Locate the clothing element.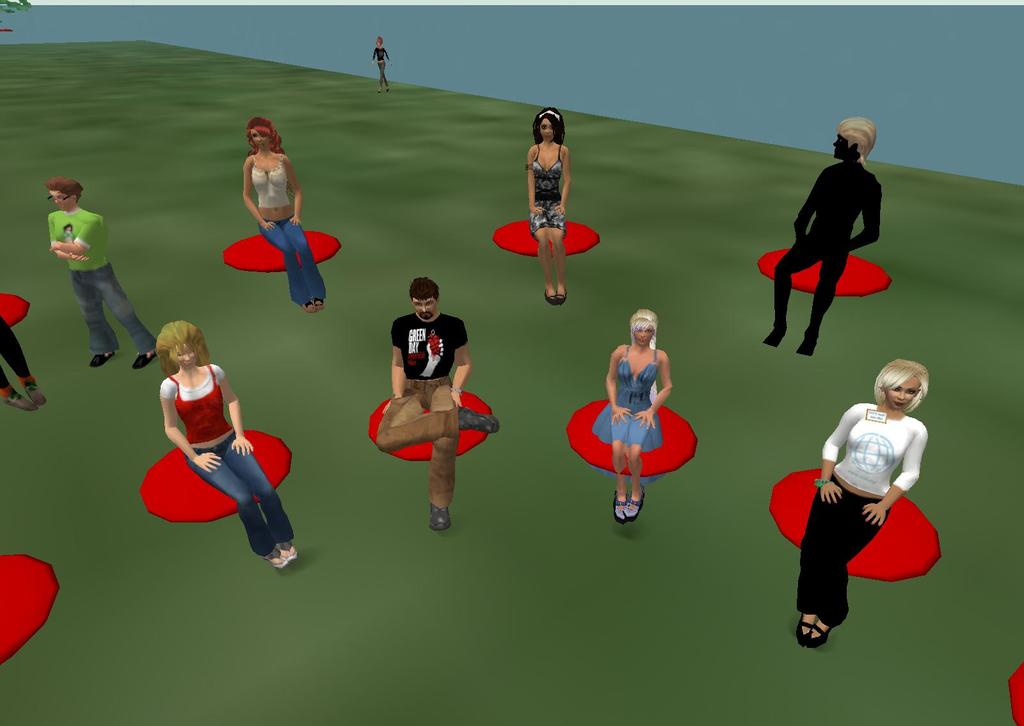
Element bbox: x1=250, y1=151, x2=326, y2=303.
